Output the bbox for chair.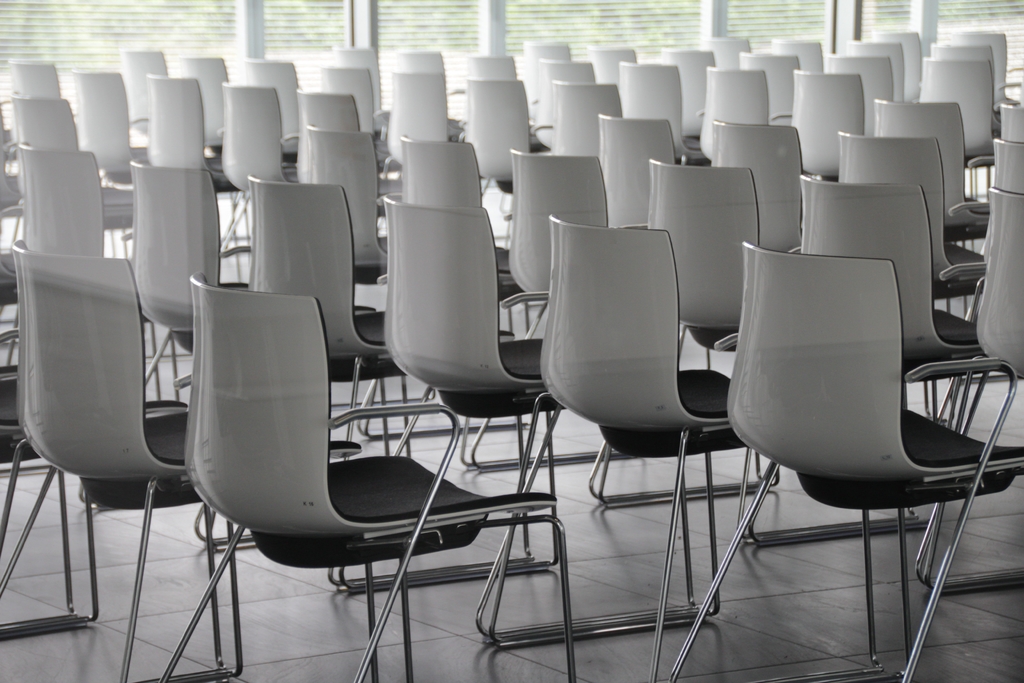
crop(841, 37, 916, 102).
